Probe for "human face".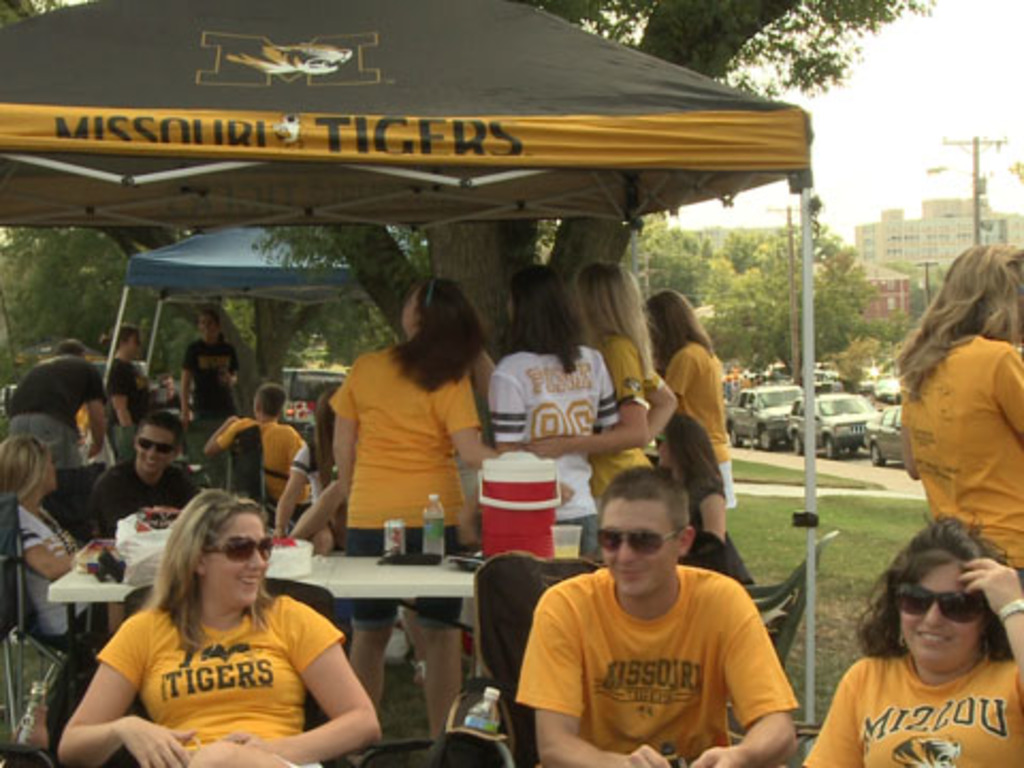
Probe result: (209, 514, 269, 604).
